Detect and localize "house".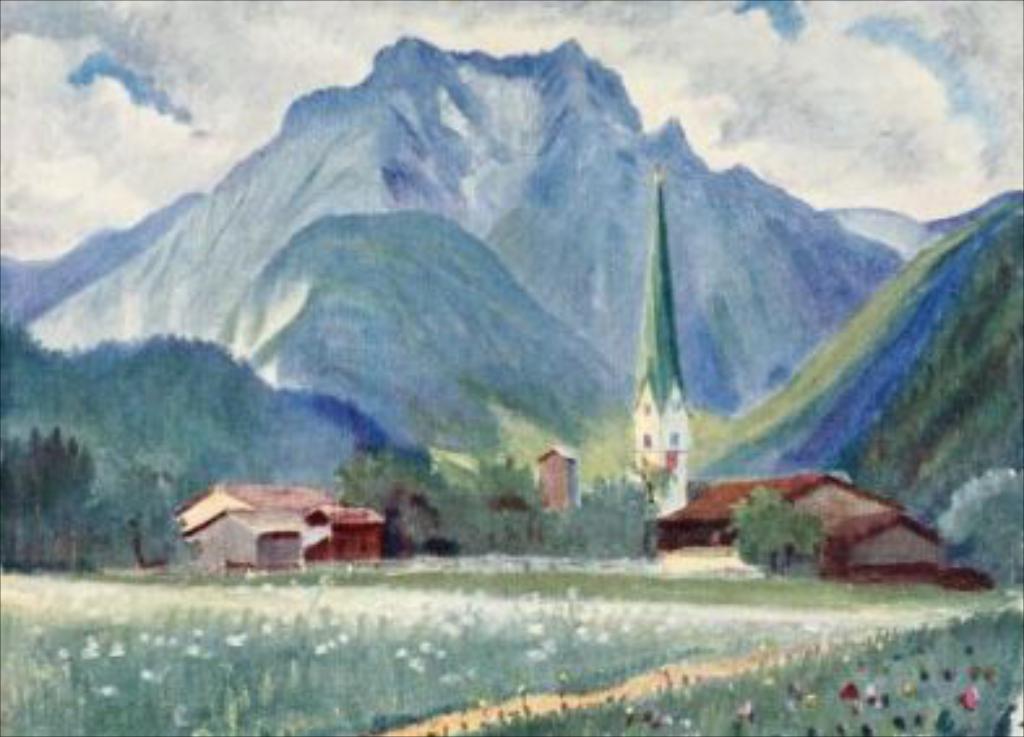
Localized at [289,505,396,565].
